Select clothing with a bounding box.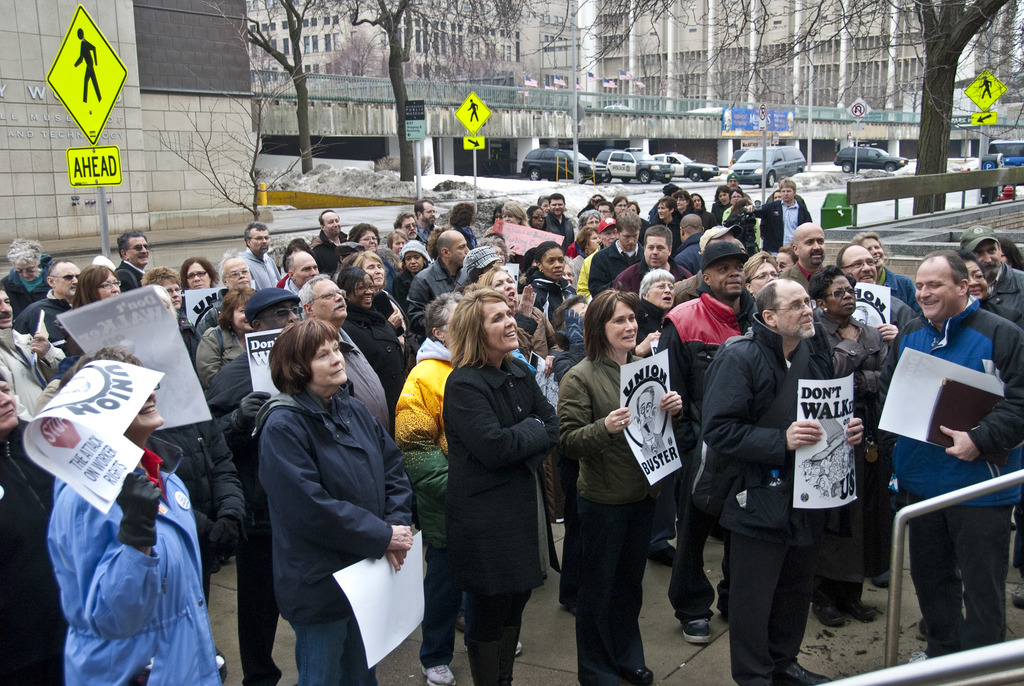
{"left": 588, "top": 243, "right": 641, "bottom": 301}.
